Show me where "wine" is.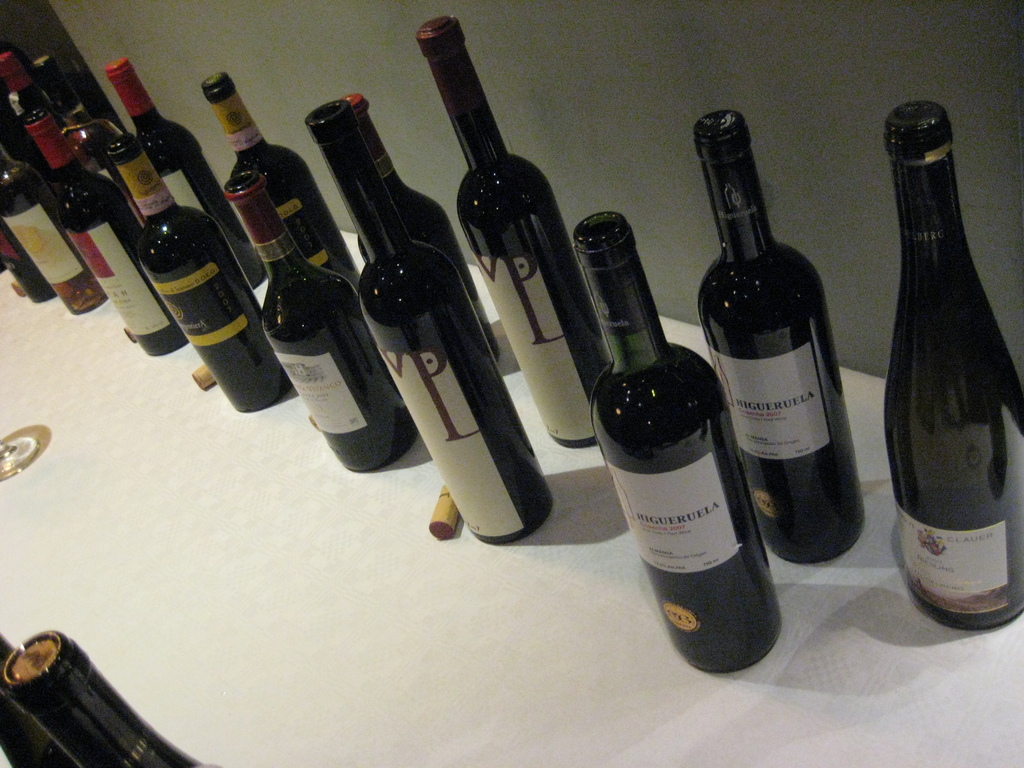
"wine" is at 119 135 292 408.
